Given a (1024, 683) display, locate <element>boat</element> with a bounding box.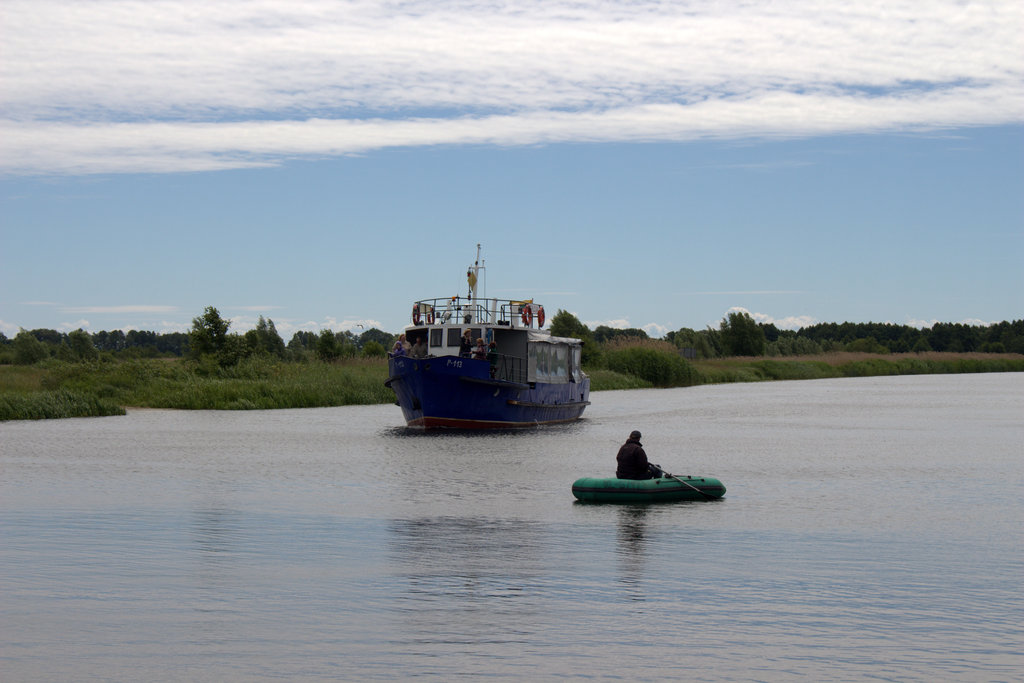
Located: BBox(375, 246, 608, 438).
